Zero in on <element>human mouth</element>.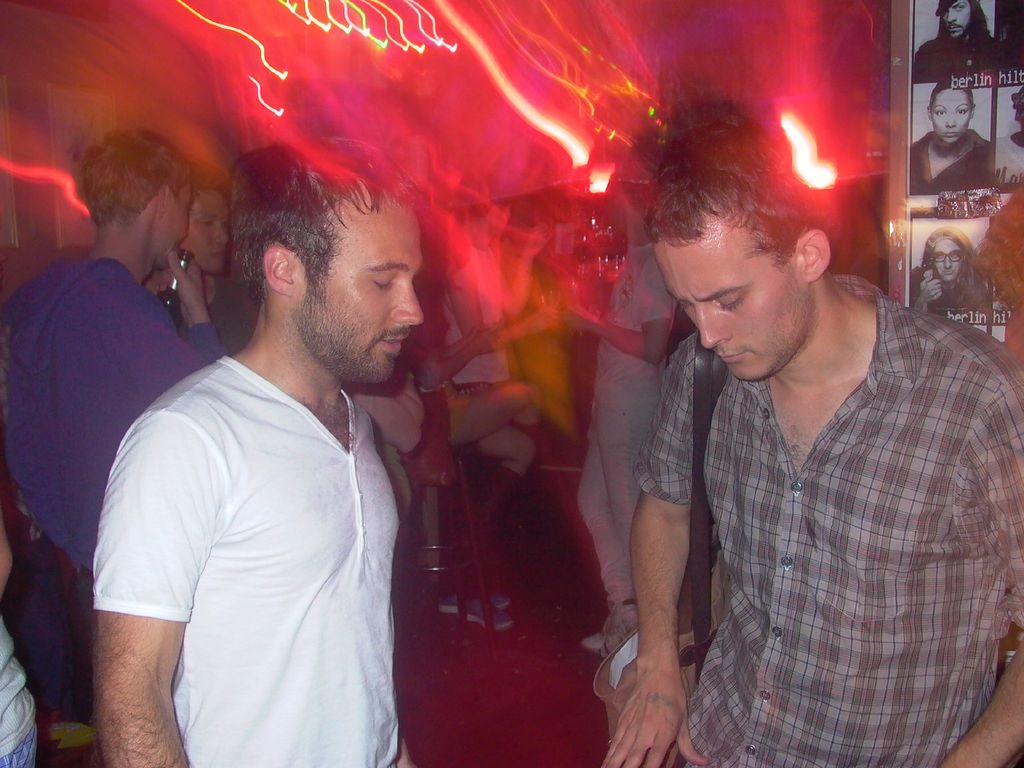
Zeroed in: select_region(380, 332, 409, 352).
